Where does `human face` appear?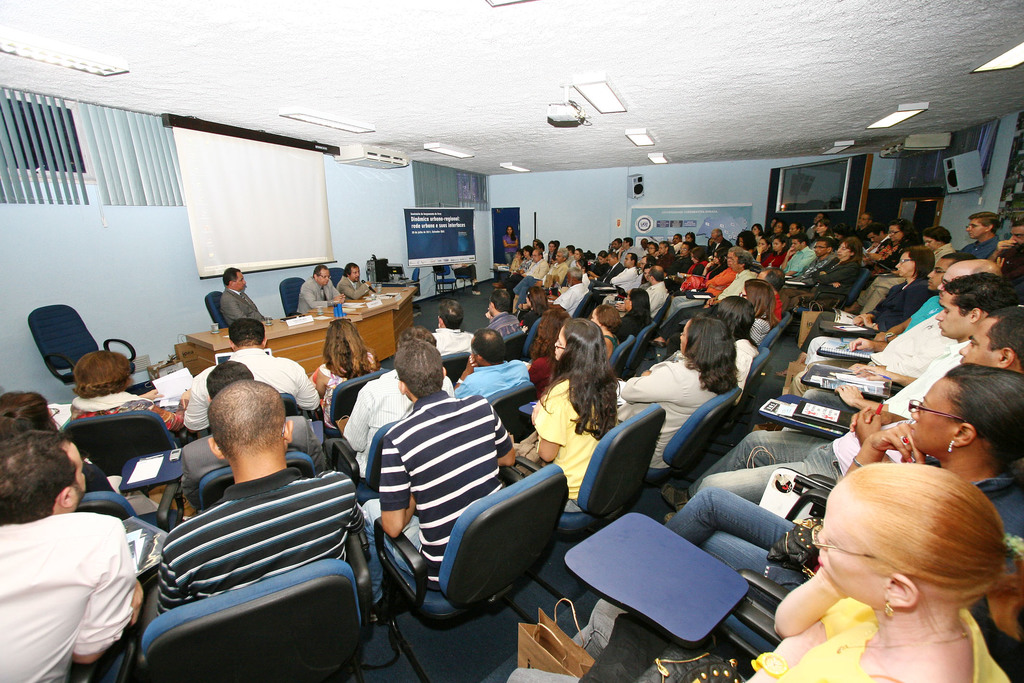
Appears at locate(1012, 227, 1023, 245).
